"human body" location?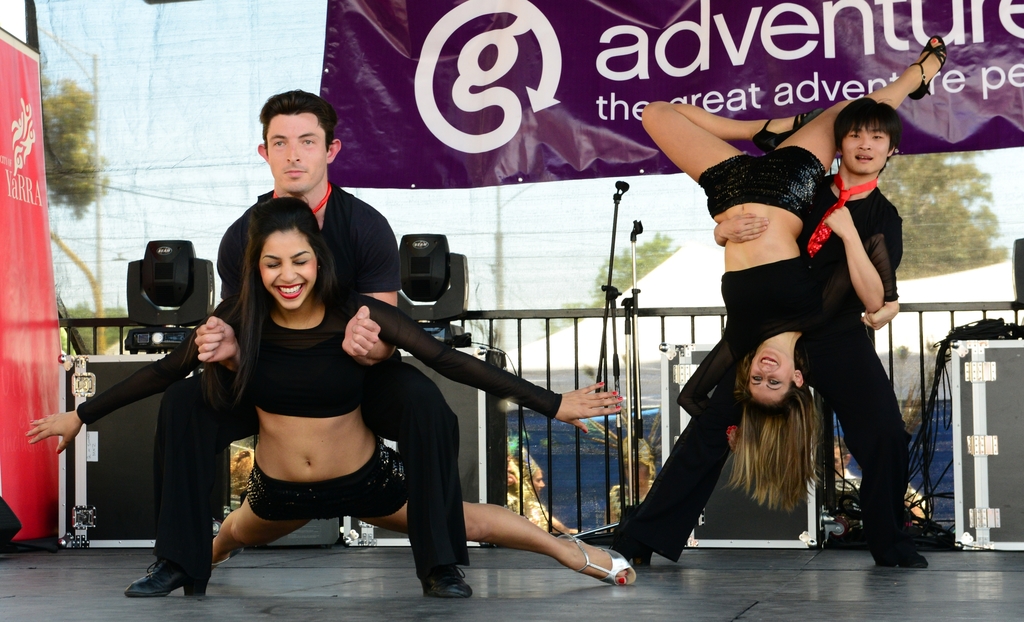
select_region(24, 200, 633, 589)
